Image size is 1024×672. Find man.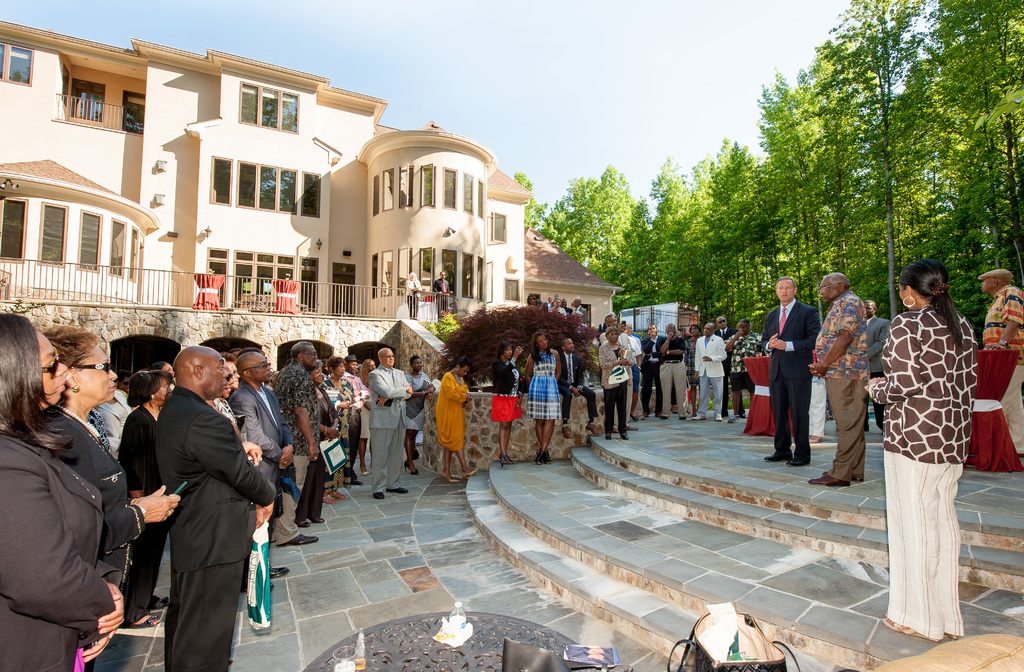
Rect(808, 272, 872, 486).
